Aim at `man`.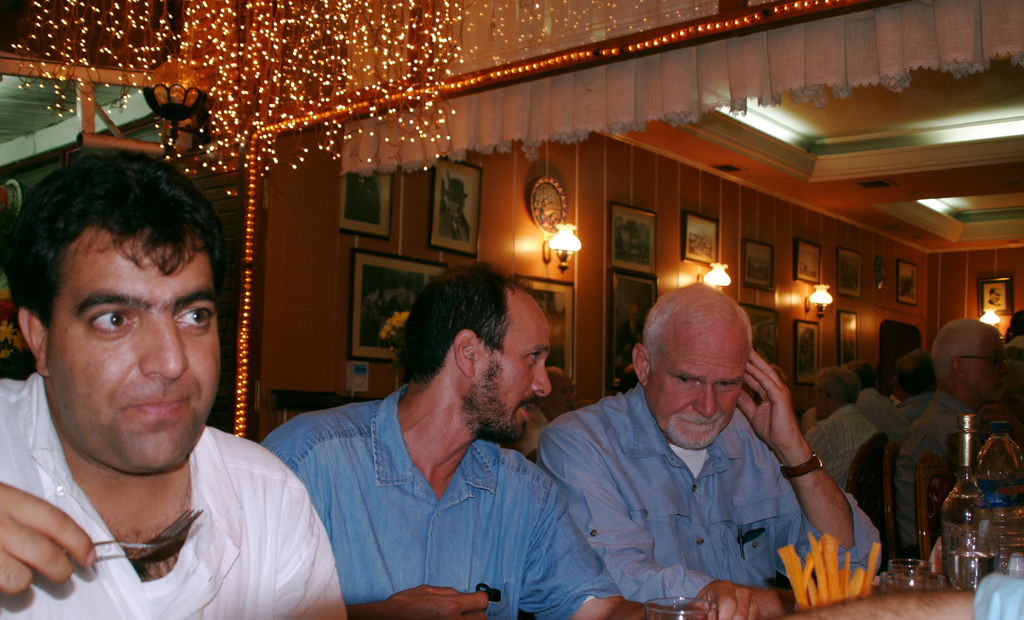
Aimed at BBox(977, 320, 1016, 412).
